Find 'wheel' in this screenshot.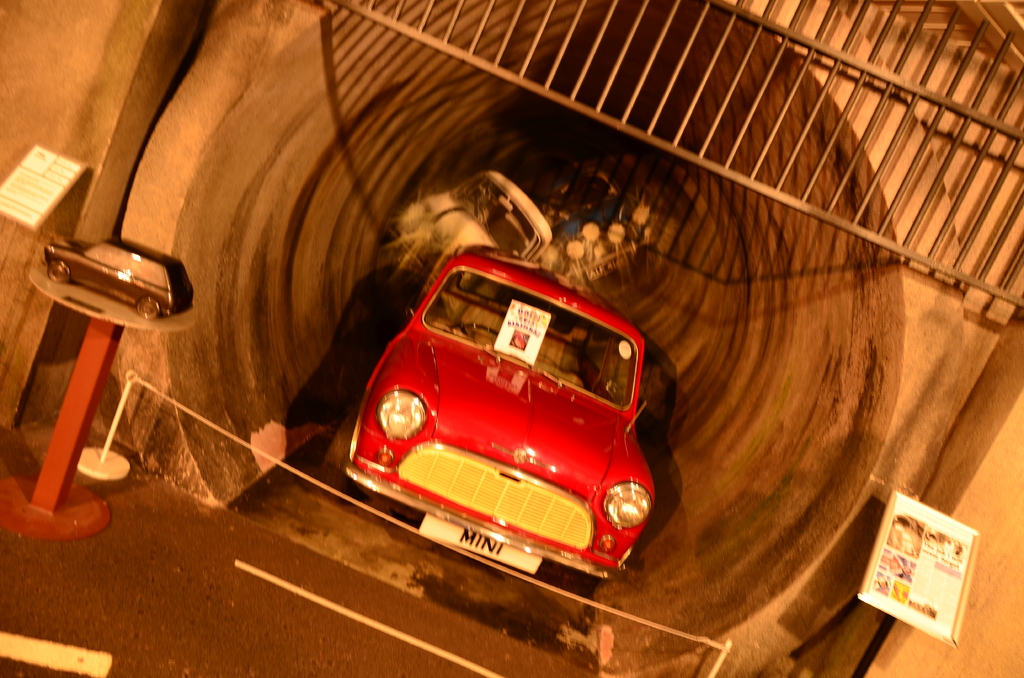
The bounding box for 'wheel' is 320,405,362,503.
